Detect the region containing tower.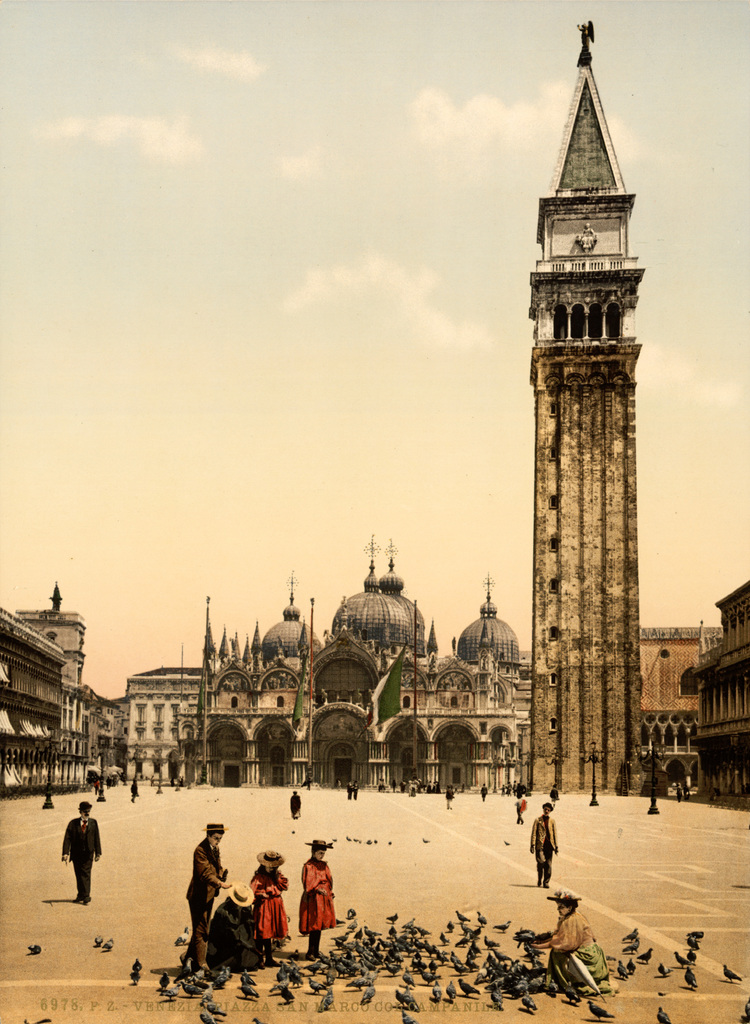
<box>528,19,645,792</box>.
